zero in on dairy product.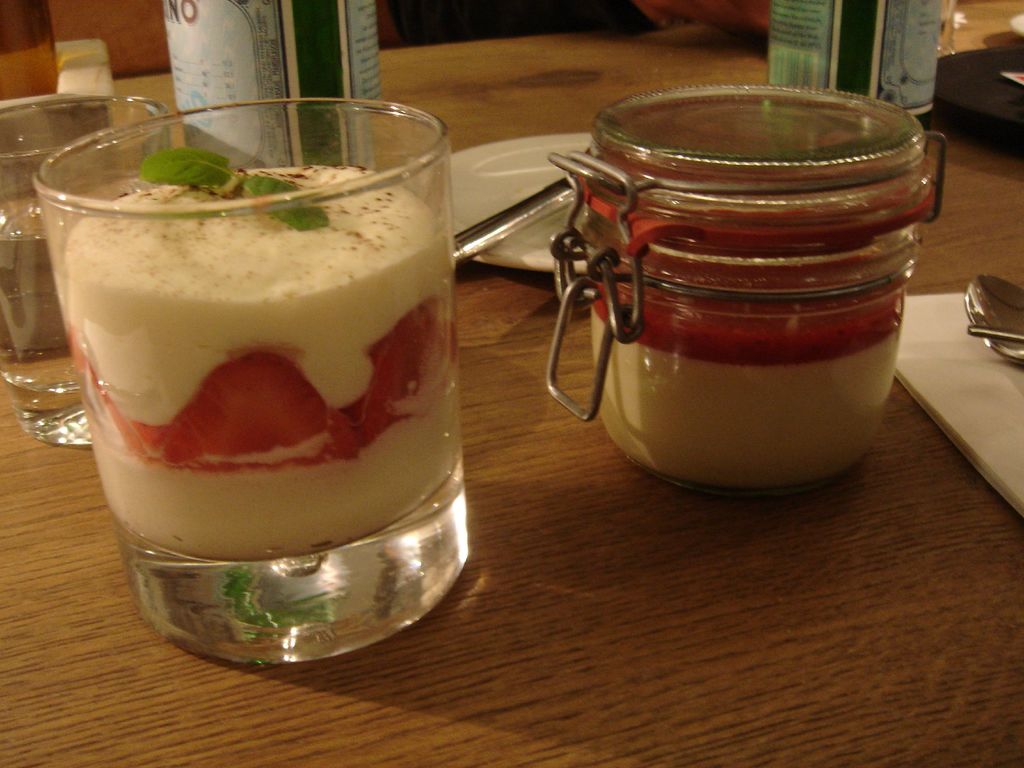
Zeroed in: 51:114:469:564.
